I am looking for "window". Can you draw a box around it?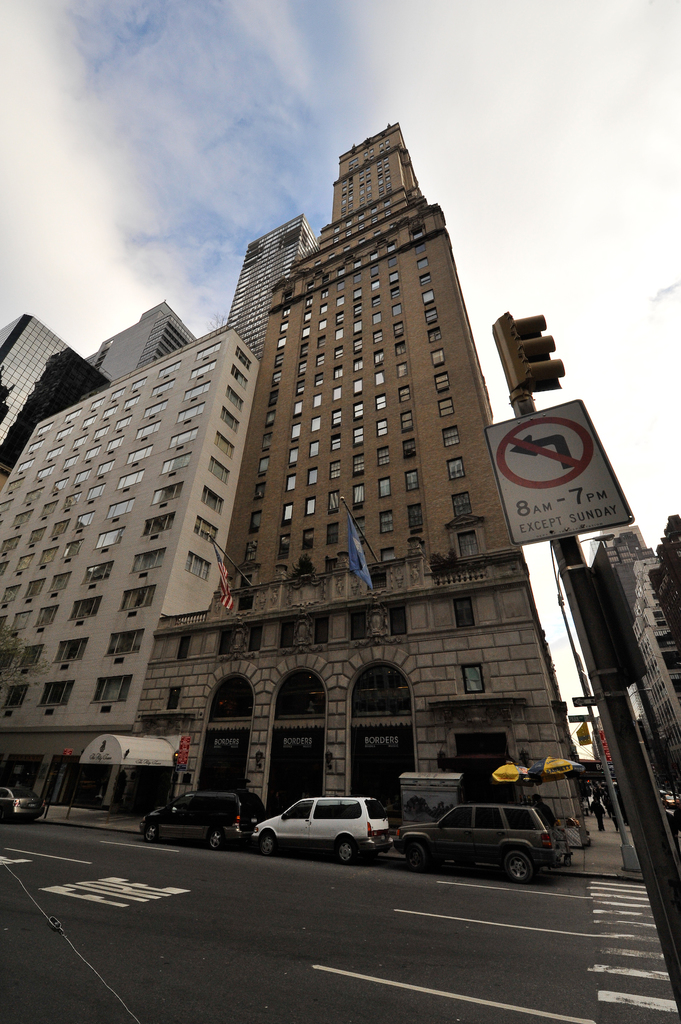
Sure, the bounding box is 154, 479, 181, 503.
